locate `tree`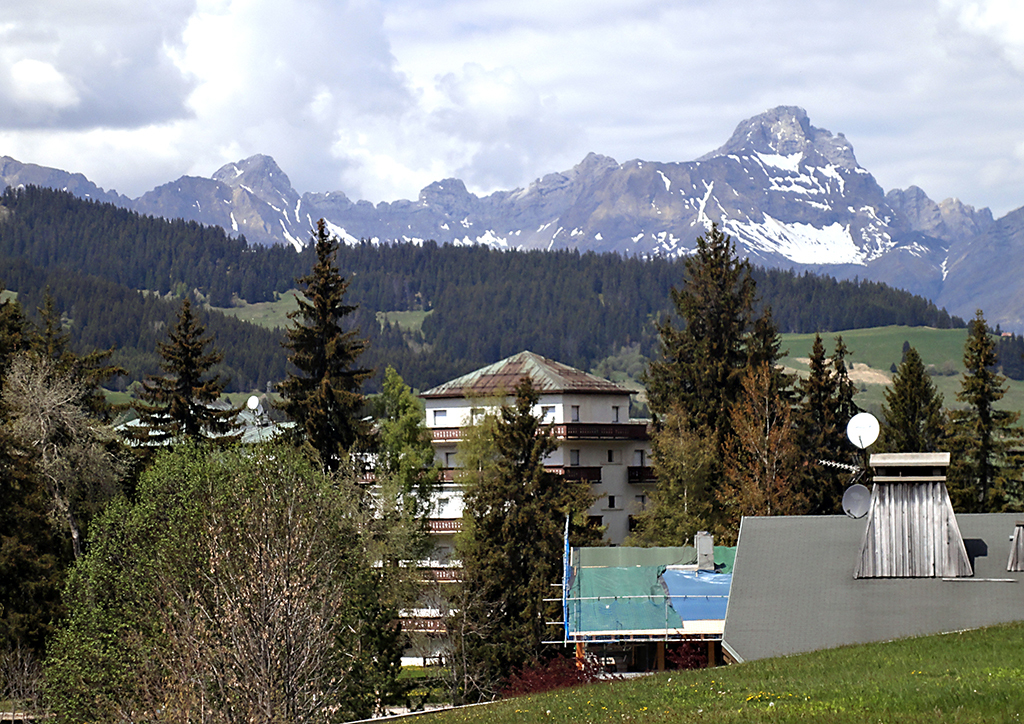
rect(637, 225, 799, 546)
